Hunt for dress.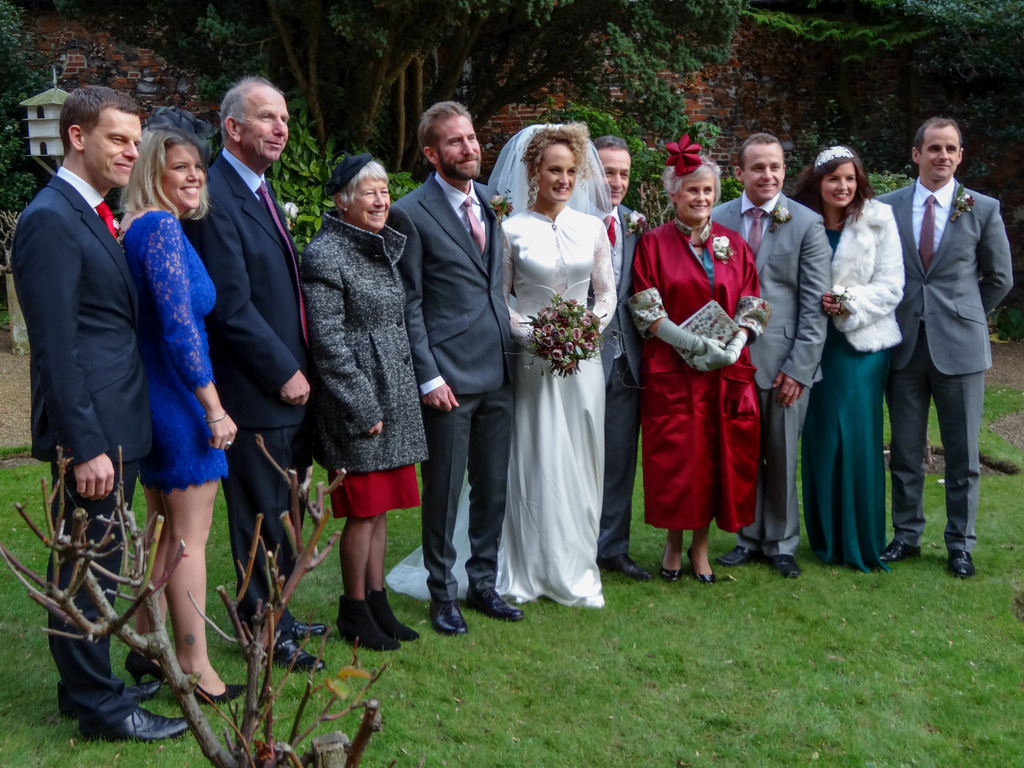
Hunted down at (626, 214, 774, 534).
